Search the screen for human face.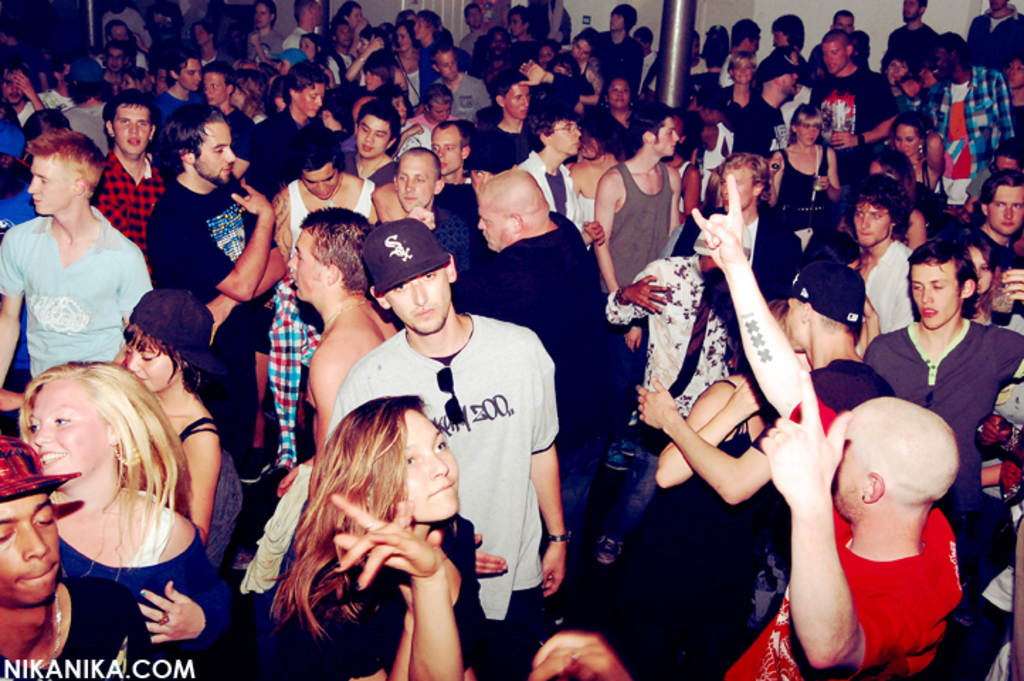
Found at (552,64,569,78).
